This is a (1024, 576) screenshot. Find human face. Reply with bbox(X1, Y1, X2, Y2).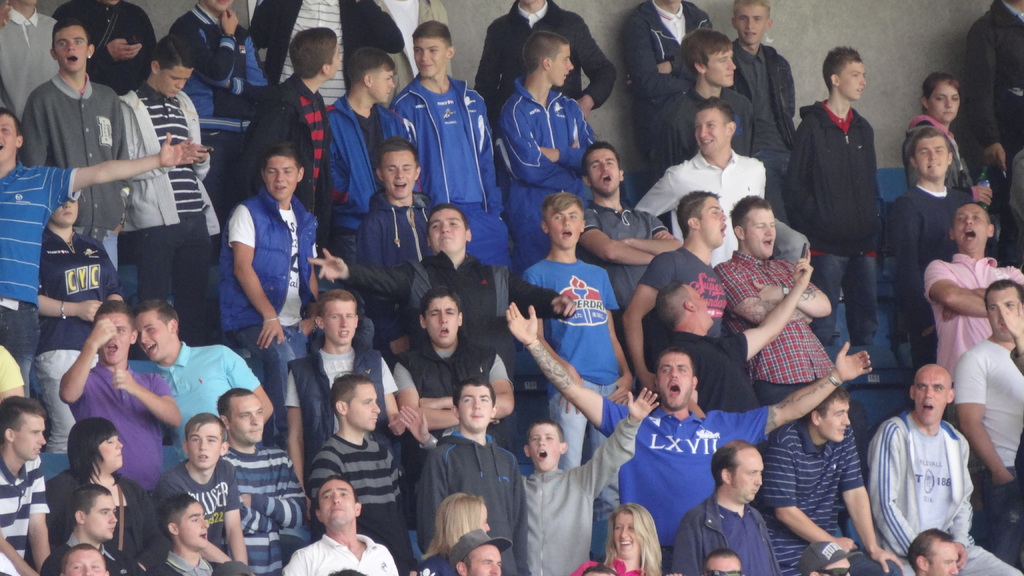
bbox(225, 393, 264, 447).
